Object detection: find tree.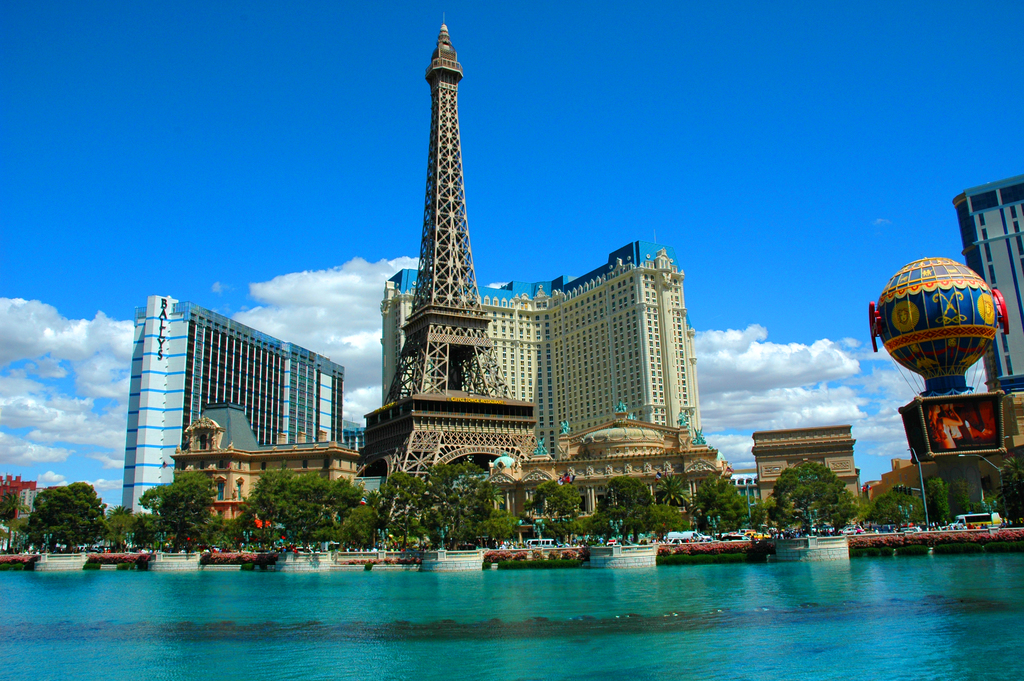
pyautogui.locateOnScreen(470, 507, 513, 546).
